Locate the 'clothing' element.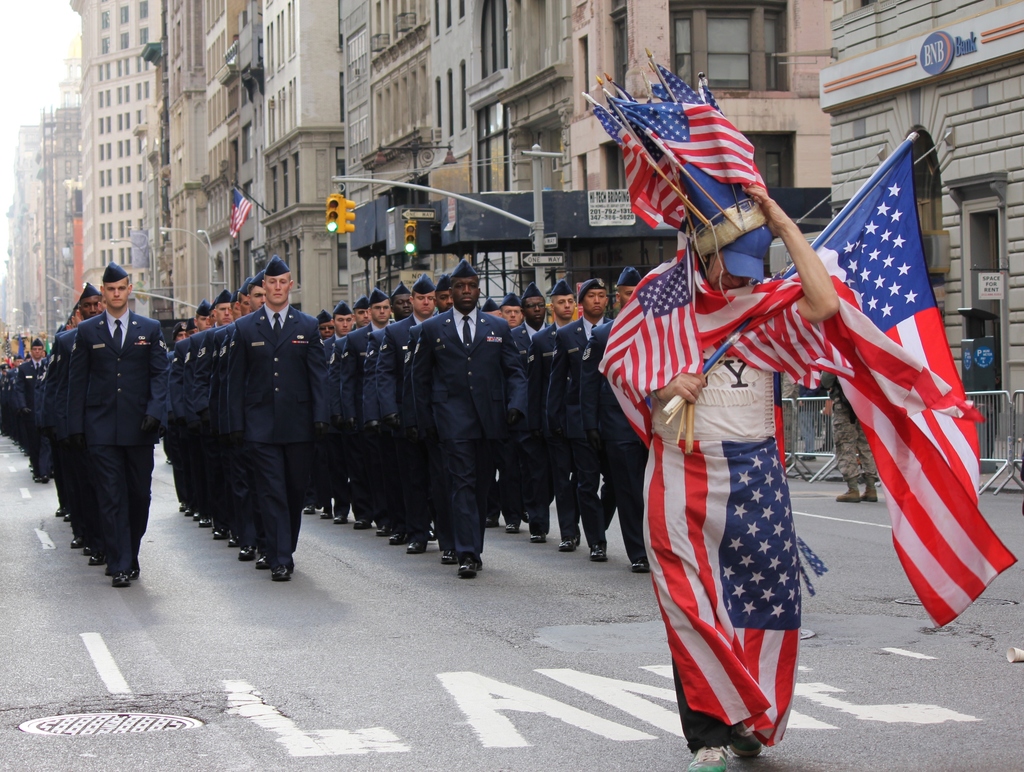
Element bbox: (61,309,177,576).
